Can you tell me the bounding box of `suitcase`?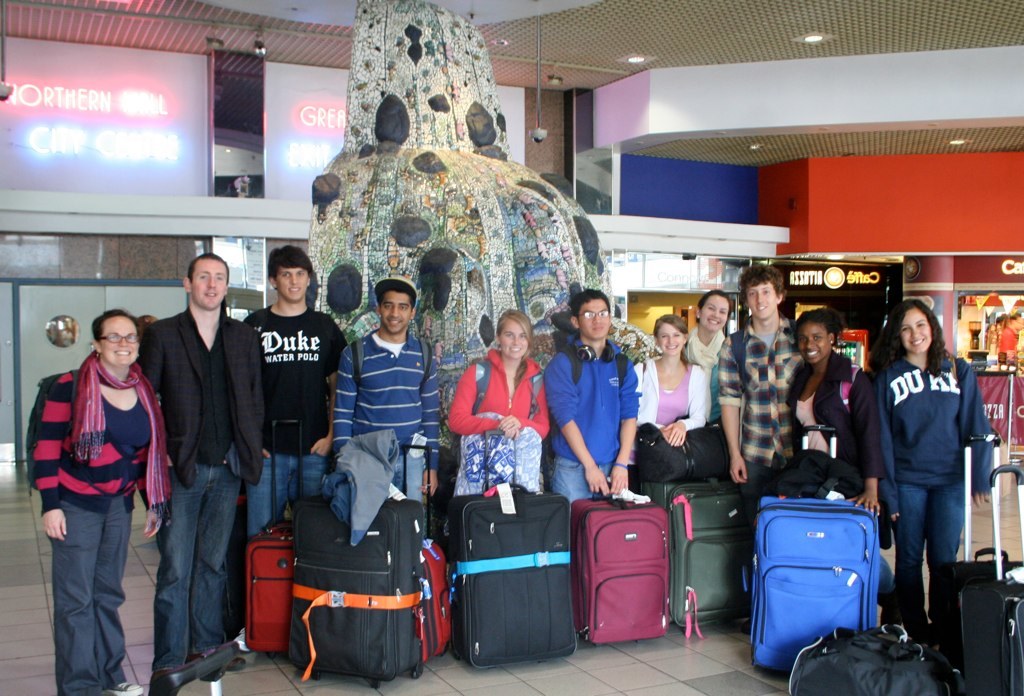
937:430:1023:695.
